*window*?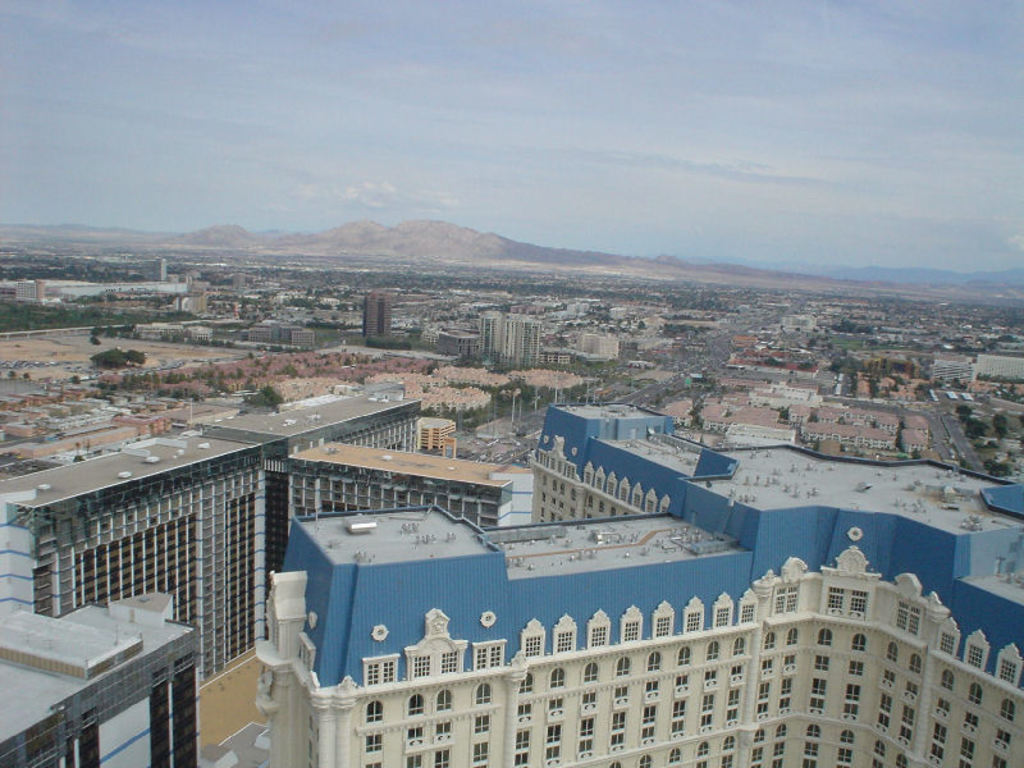
x1=708 y1=671 x2=717 y2=687
